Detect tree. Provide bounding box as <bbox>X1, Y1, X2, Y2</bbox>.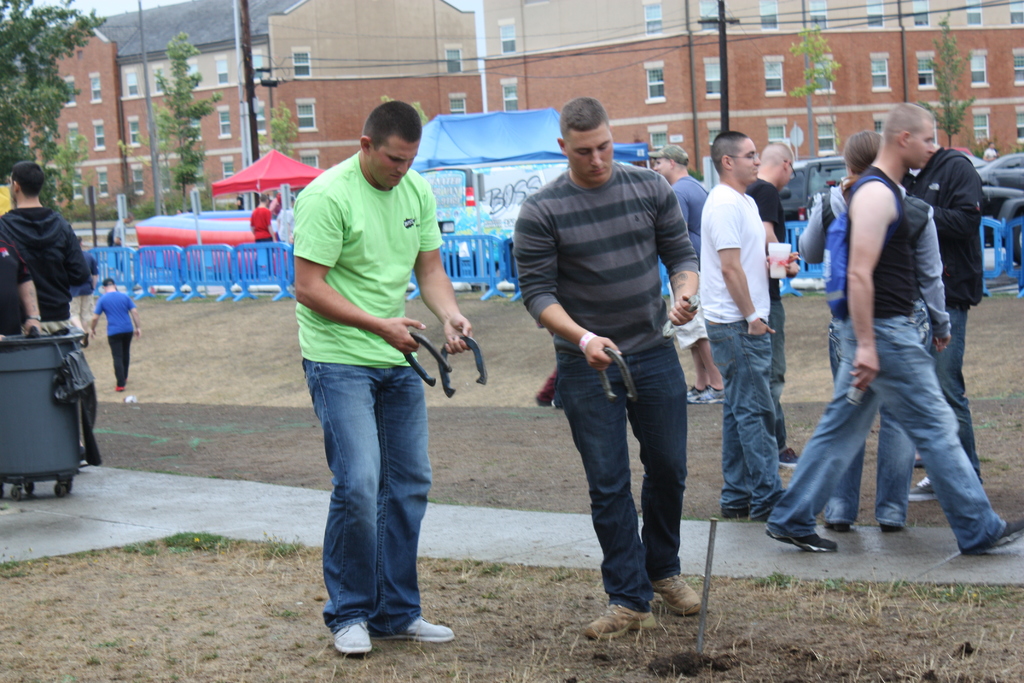
<bbox>262, 101, 301, 159</bbox>.
